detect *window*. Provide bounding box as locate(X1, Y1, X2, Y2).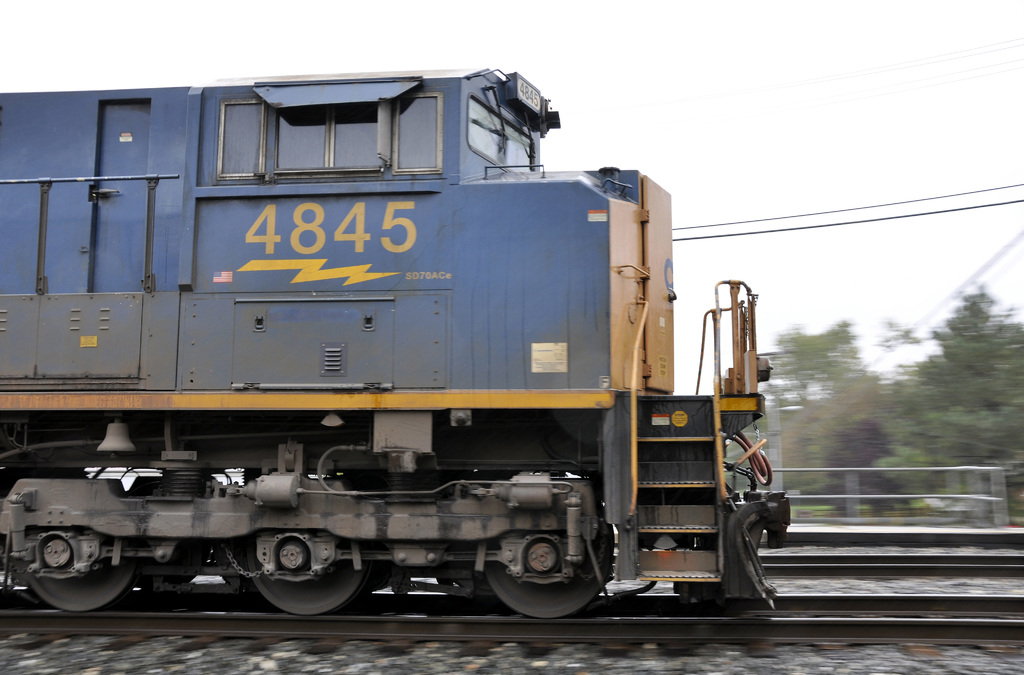
locate(255, 94, 395, 163).
